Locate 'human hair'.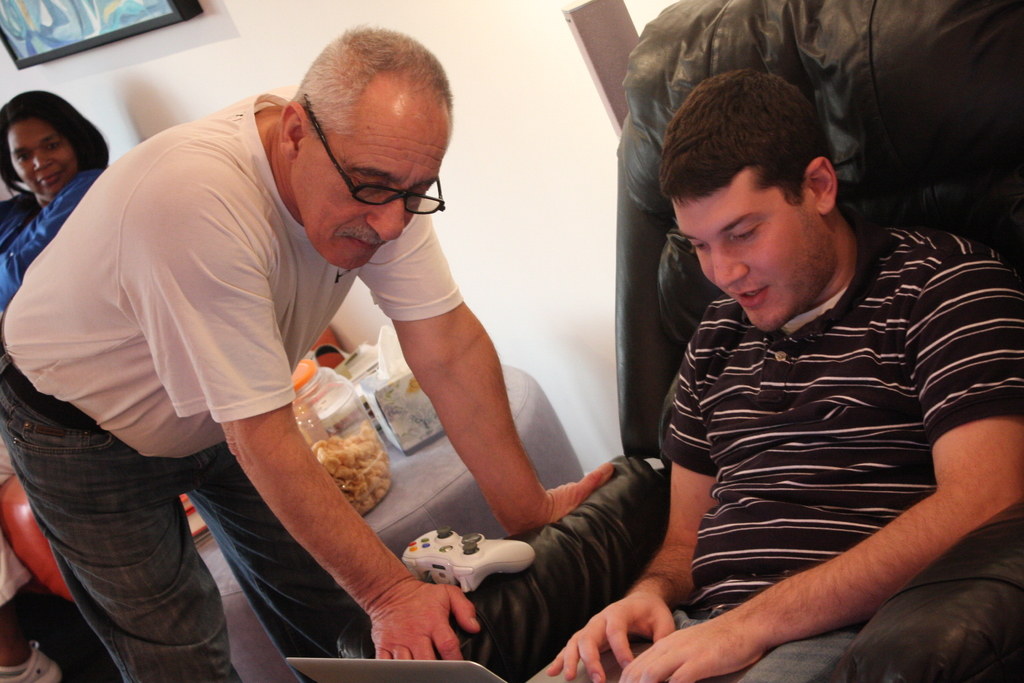
Bounding box: (283, 19, 455, 139).
